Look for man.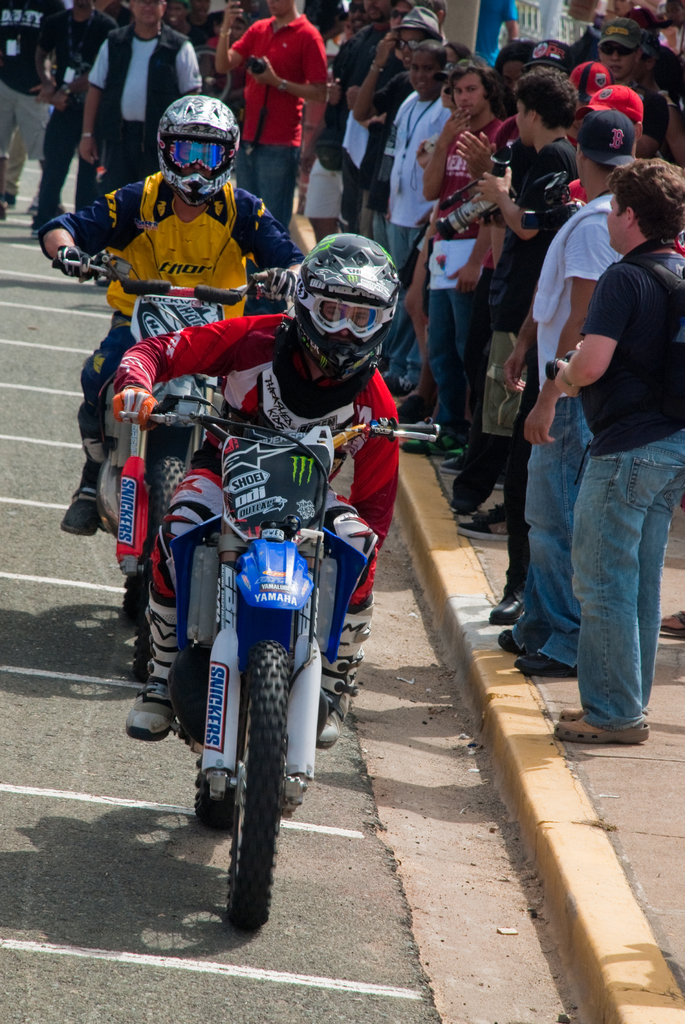
Found: {"left": 36, "top": 97, "right": 326, "bottom": 541}.
